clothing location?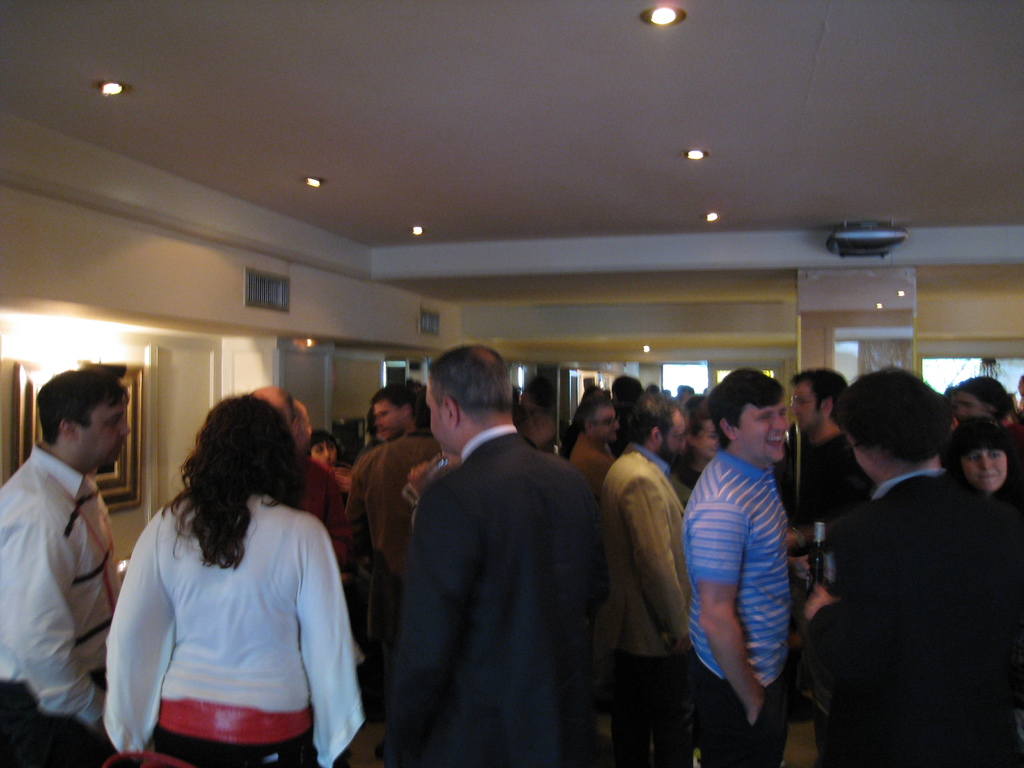
box=[349, 433, 446, 590]
